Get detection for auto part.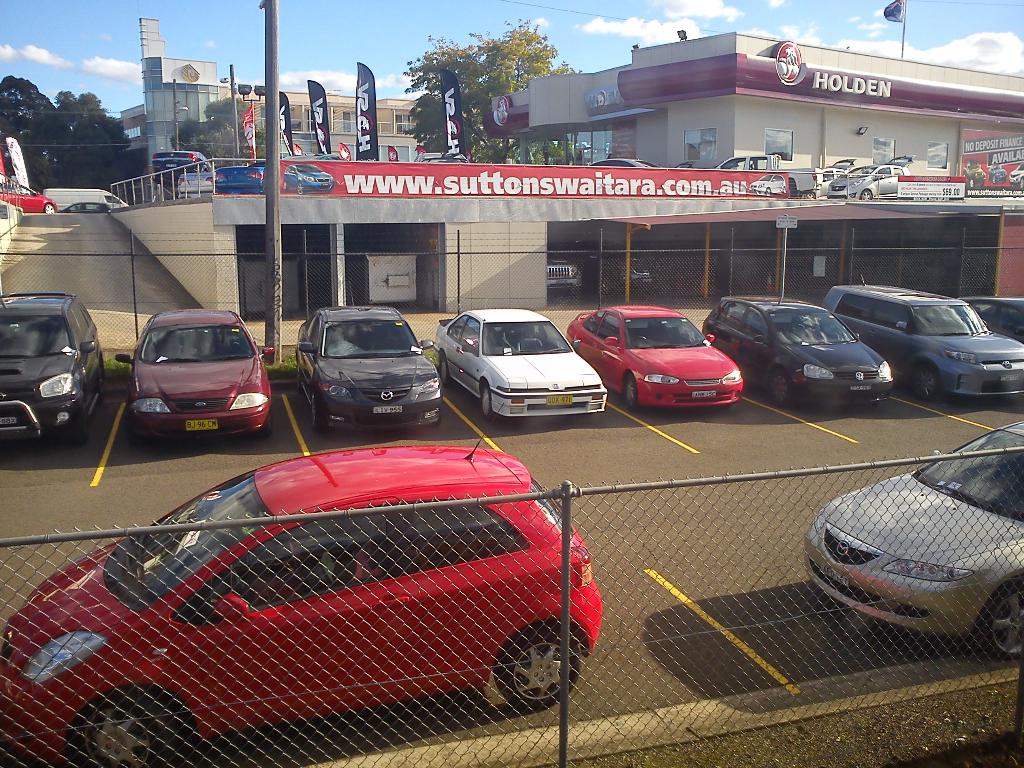
Detection: crop(479, 321, 572, 355).
